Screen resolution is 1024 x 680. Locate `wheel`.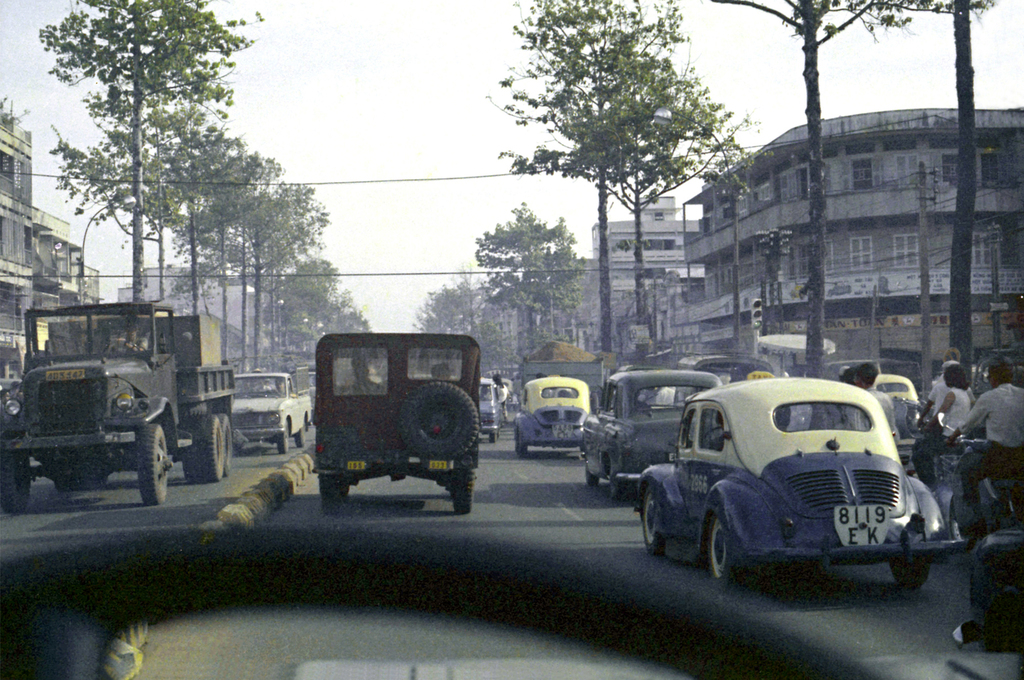
bbox=[490, 434, 495, 445].
